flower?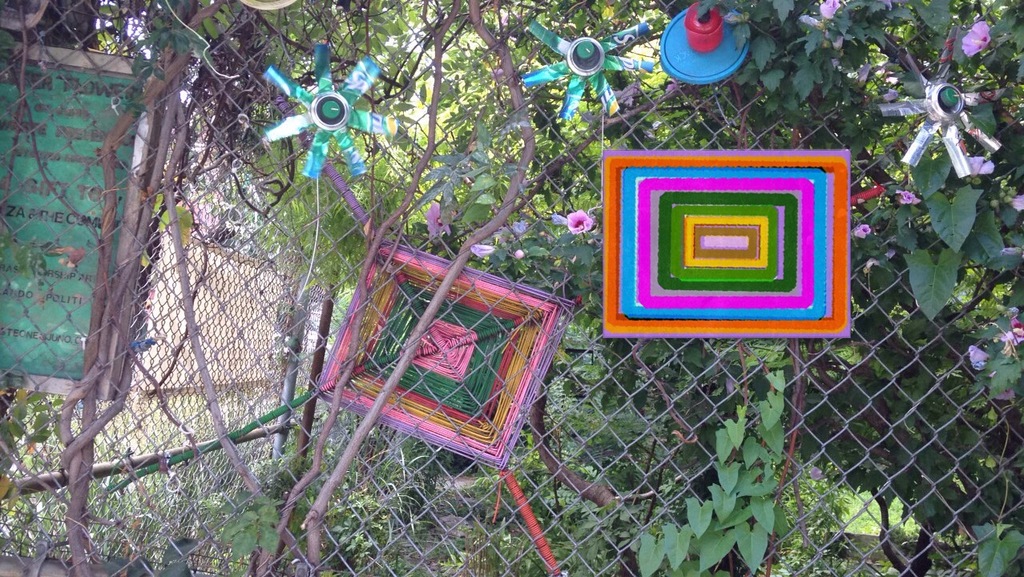
box(509, 216, 526, 236)
